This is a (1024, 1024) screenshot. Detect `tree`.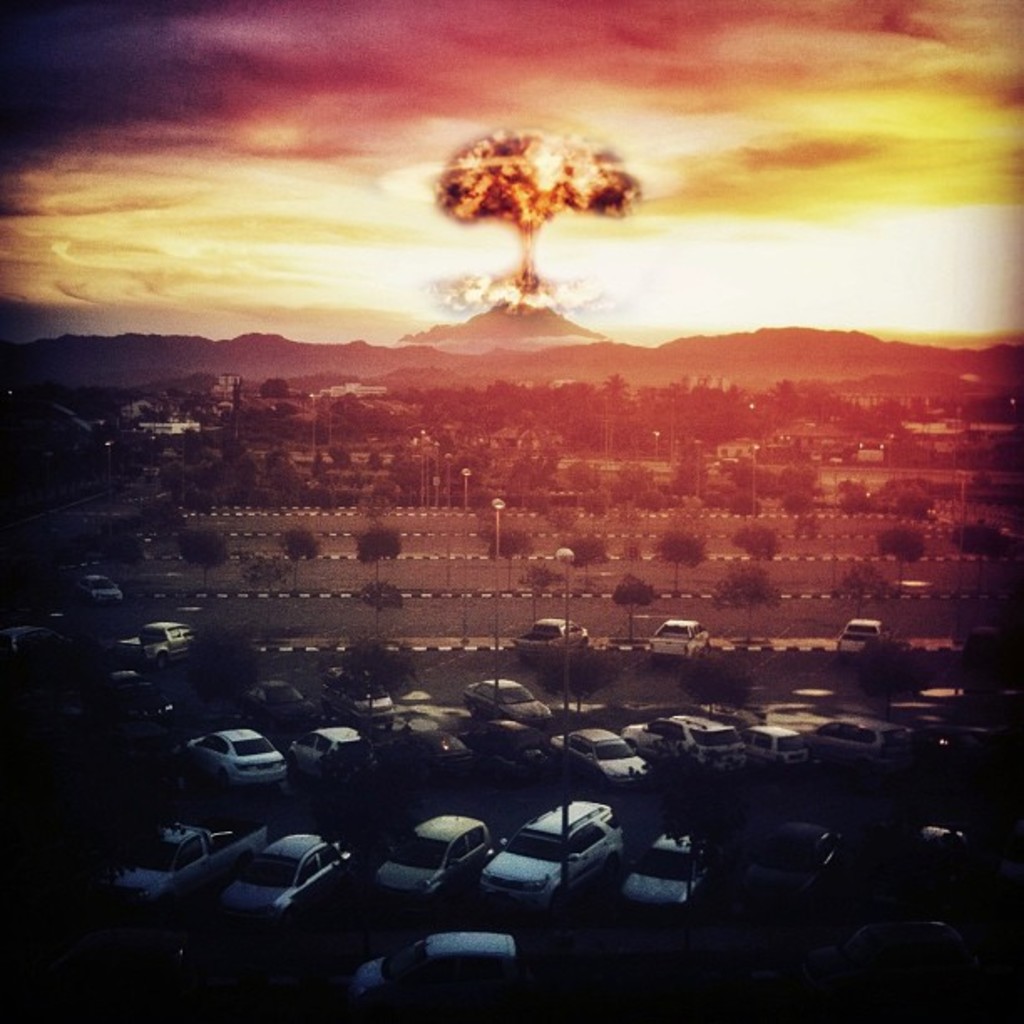
x1=485 y1=524 x2=535 y2=589.
